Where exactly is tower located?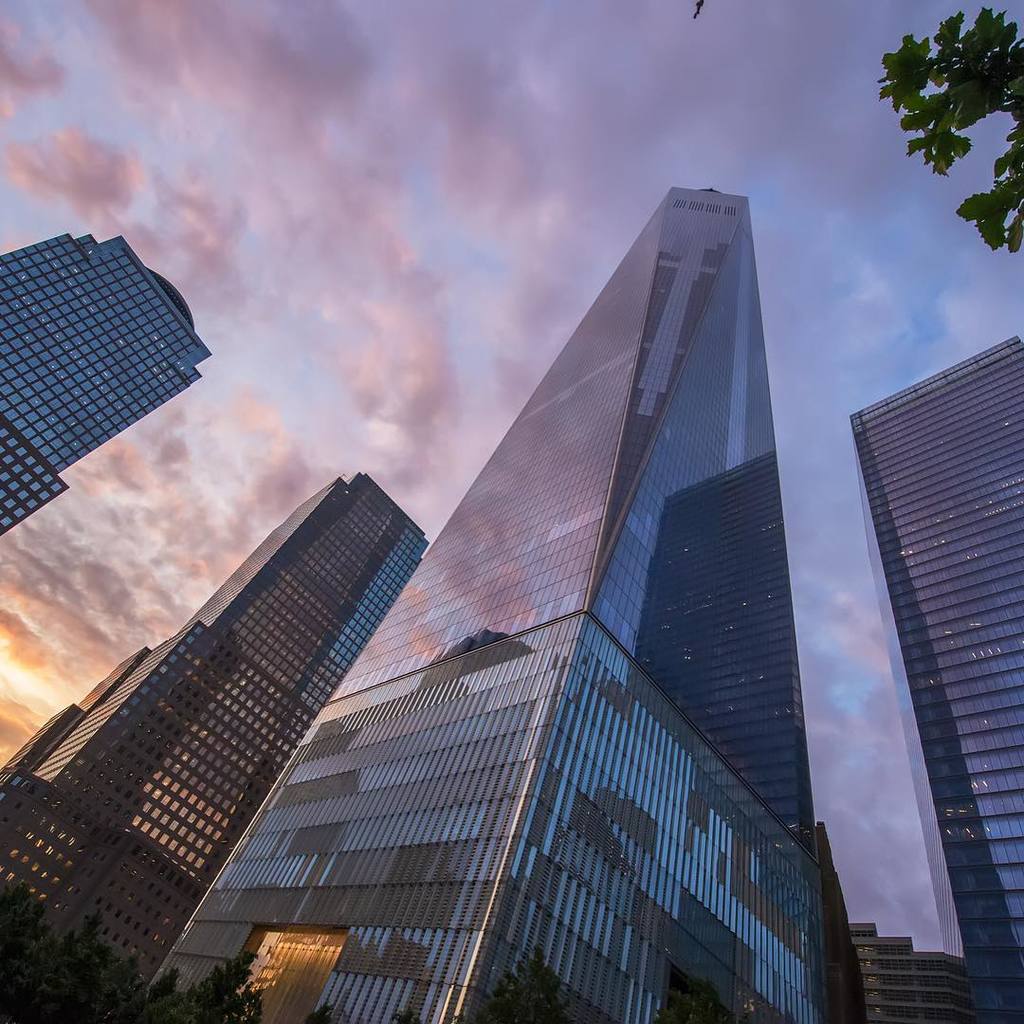
Its bounding box is [x1=0, y1=240, x2=212, y2=537].
